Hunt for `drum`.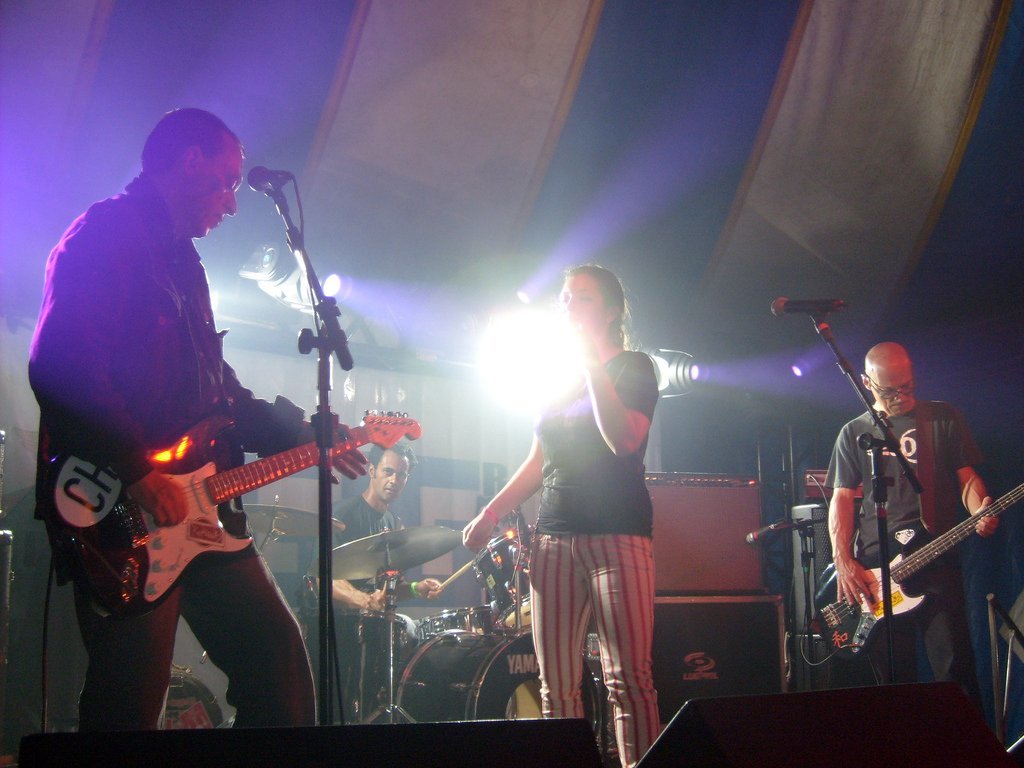
Hunted down at box(586, 633, 602, 684).
